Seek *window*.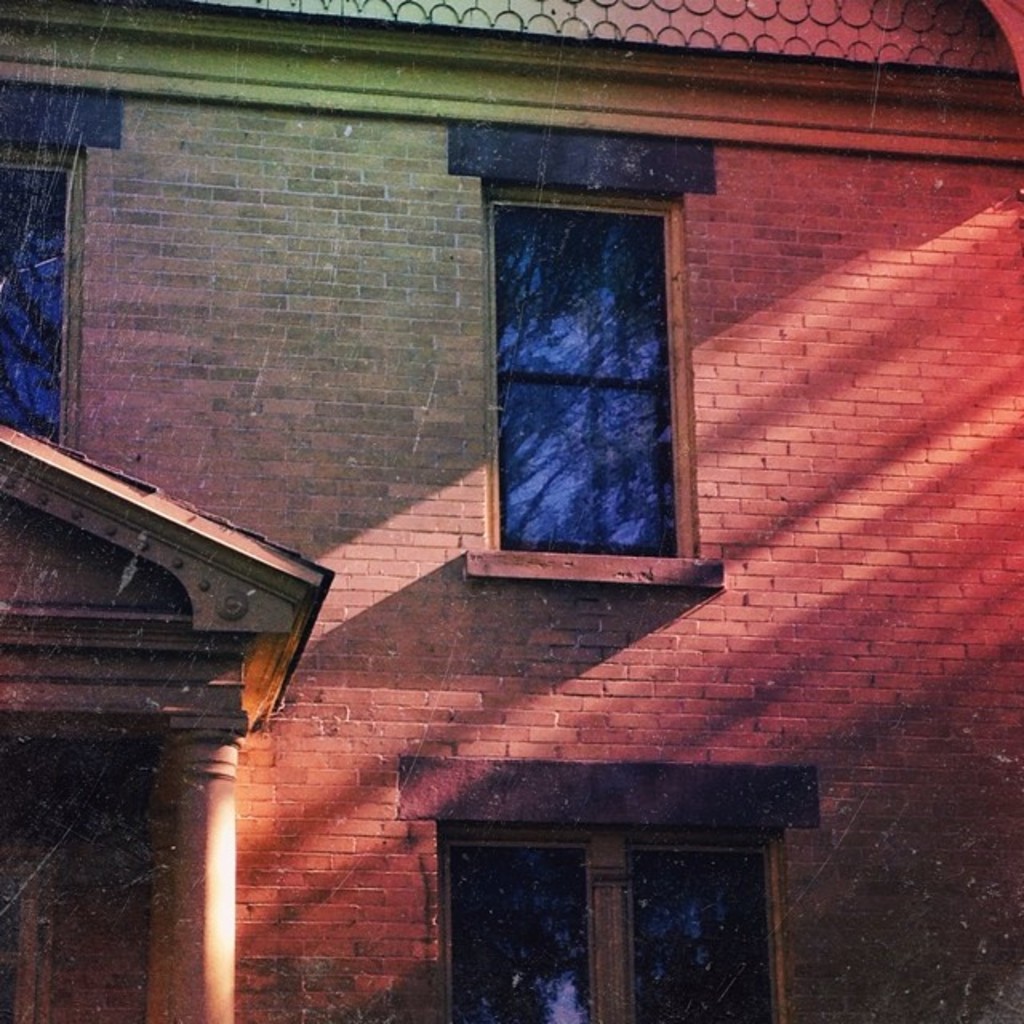
478 130 694 581.
